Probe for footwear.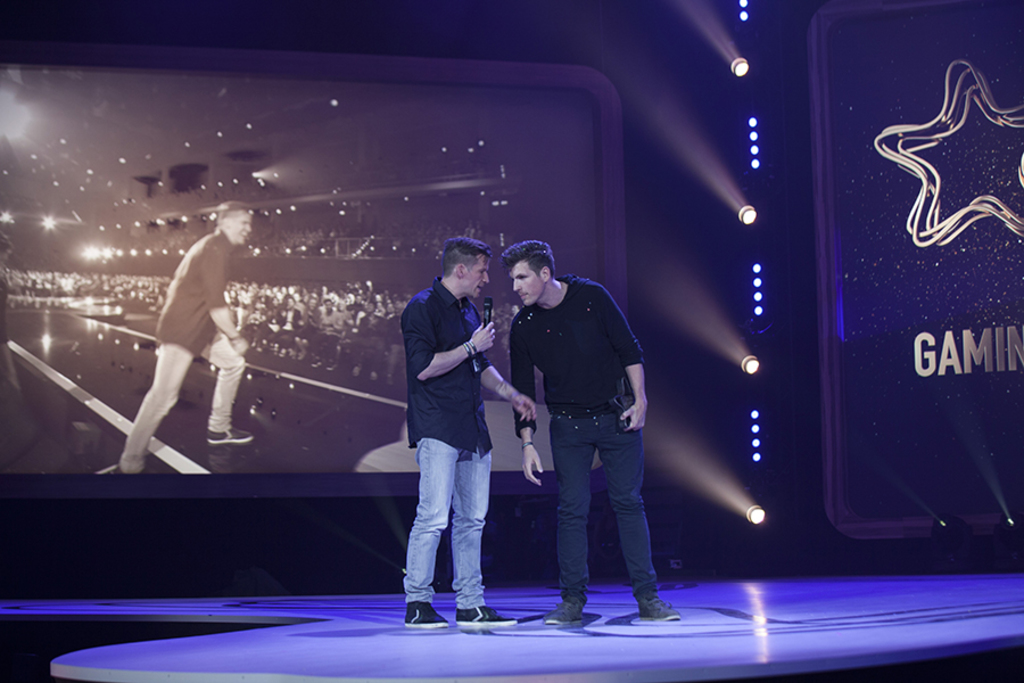
Probe result: <region>637, 593, 688, 624</region>.
